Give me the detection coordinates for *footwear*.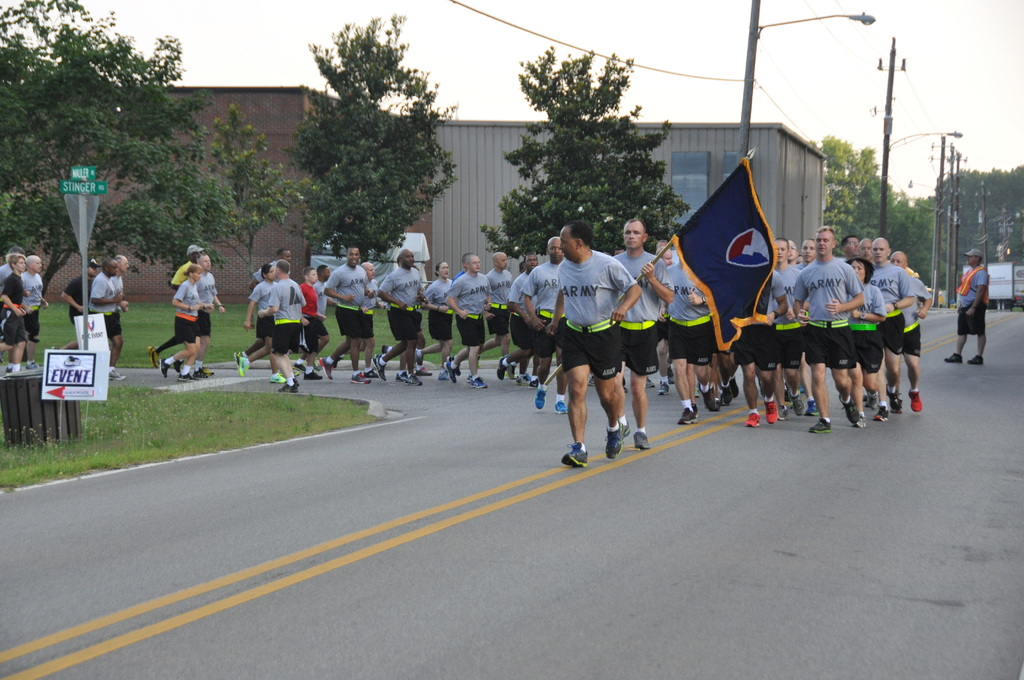
crop(622, 424, 630, 437).
